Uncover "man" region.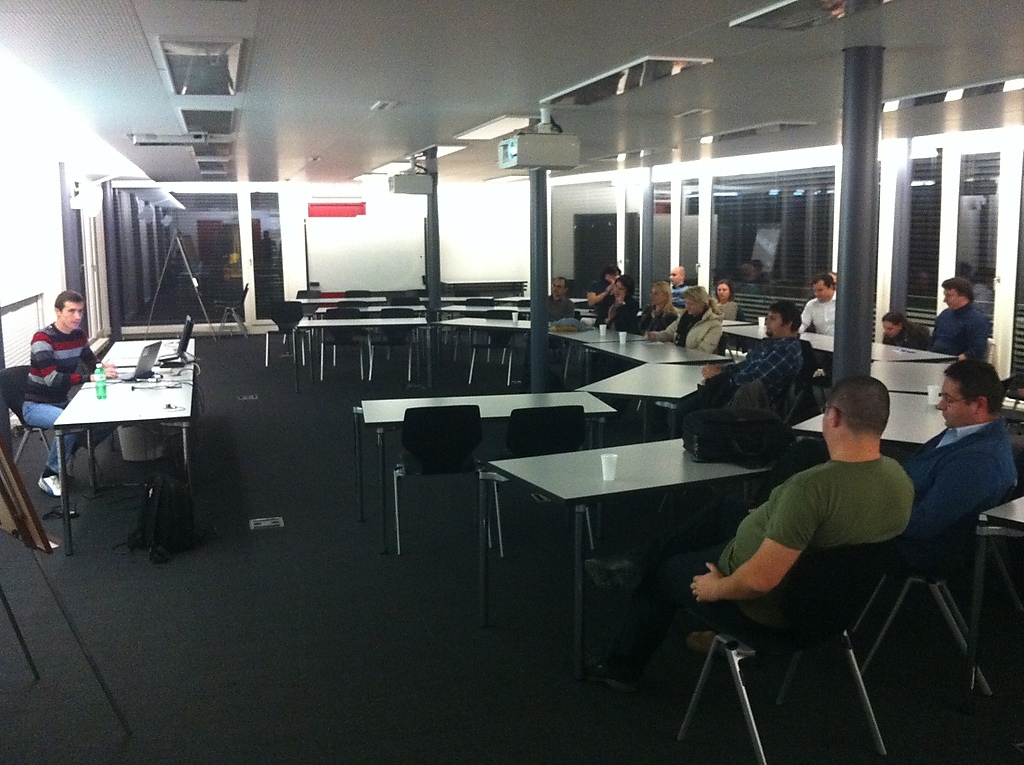
Uncovered: 584/263/621/361.
